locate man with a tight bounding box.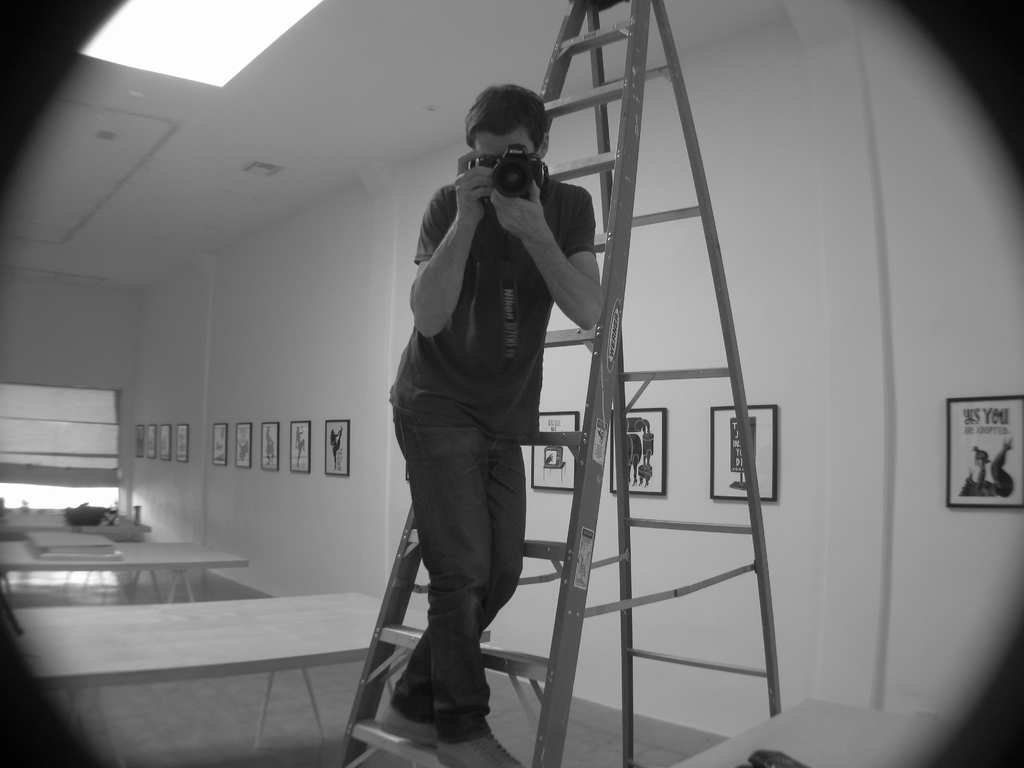
Rect(383, 72, 602, 767).
